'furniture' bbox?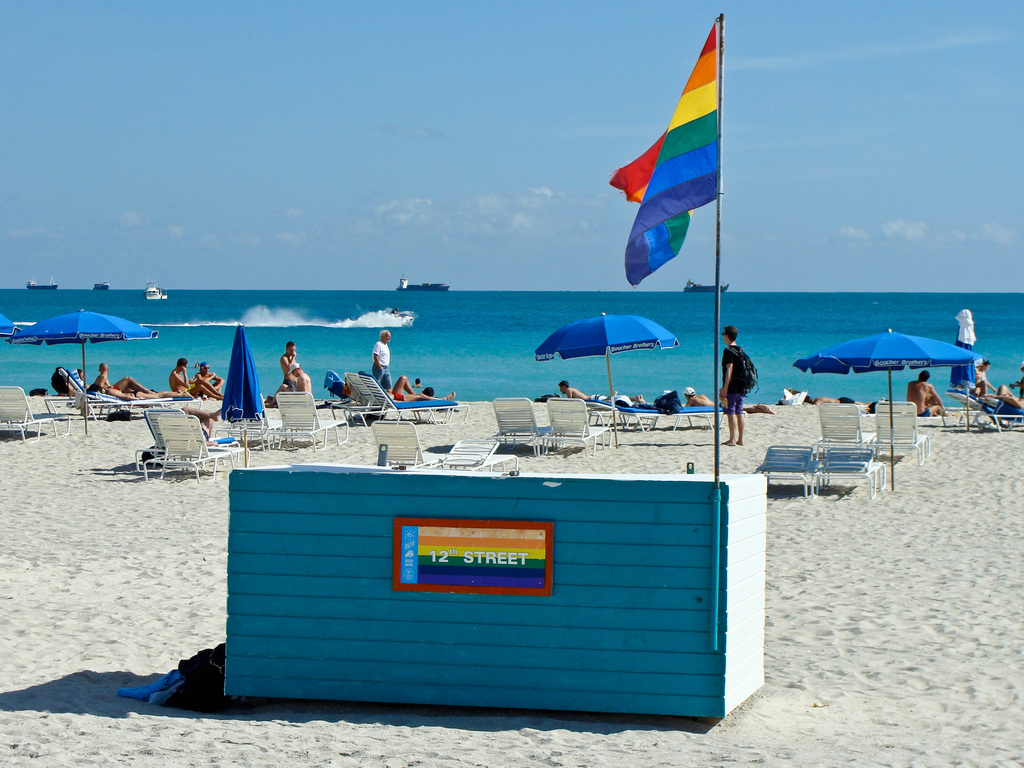
left=368, top=417, right=501, bottom=474
